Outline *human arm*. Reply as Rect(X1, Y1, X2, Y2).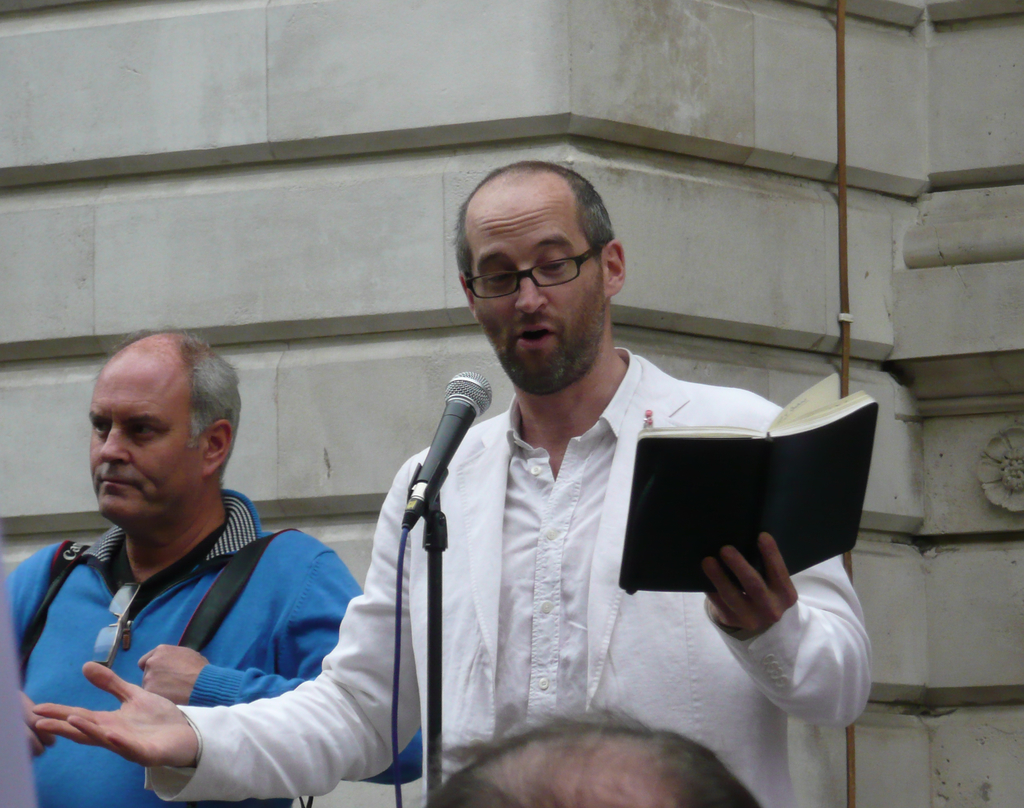
Rect(129, 550, 423, 786).
